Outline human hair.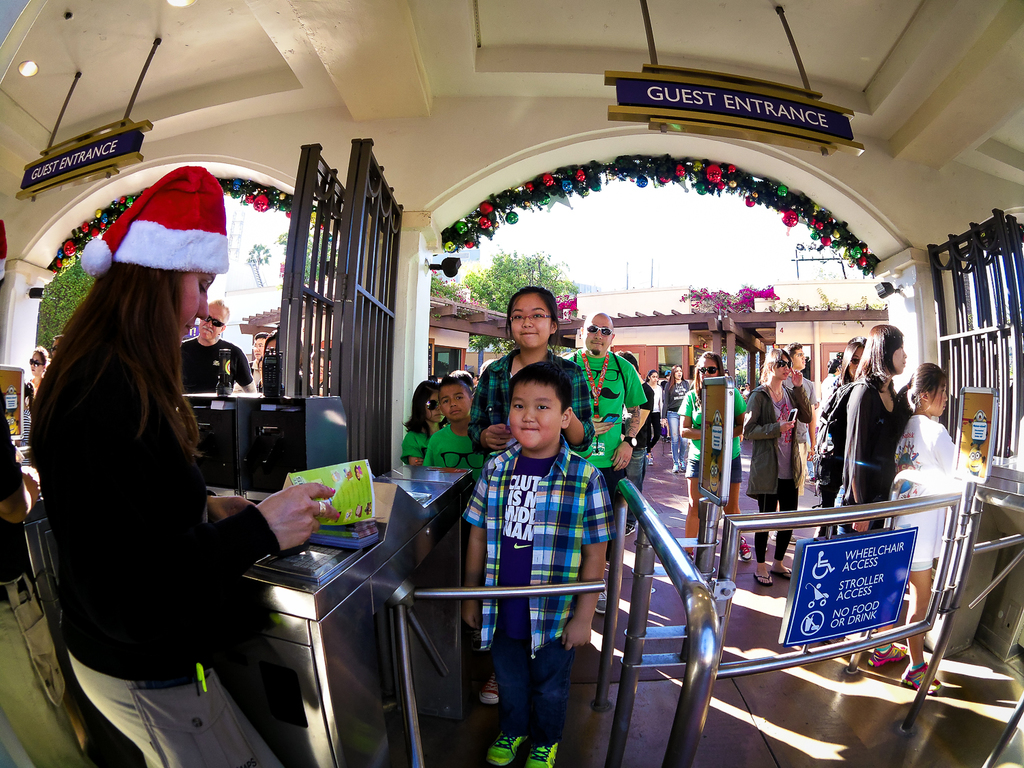
Outline: 48:264:201:457.
